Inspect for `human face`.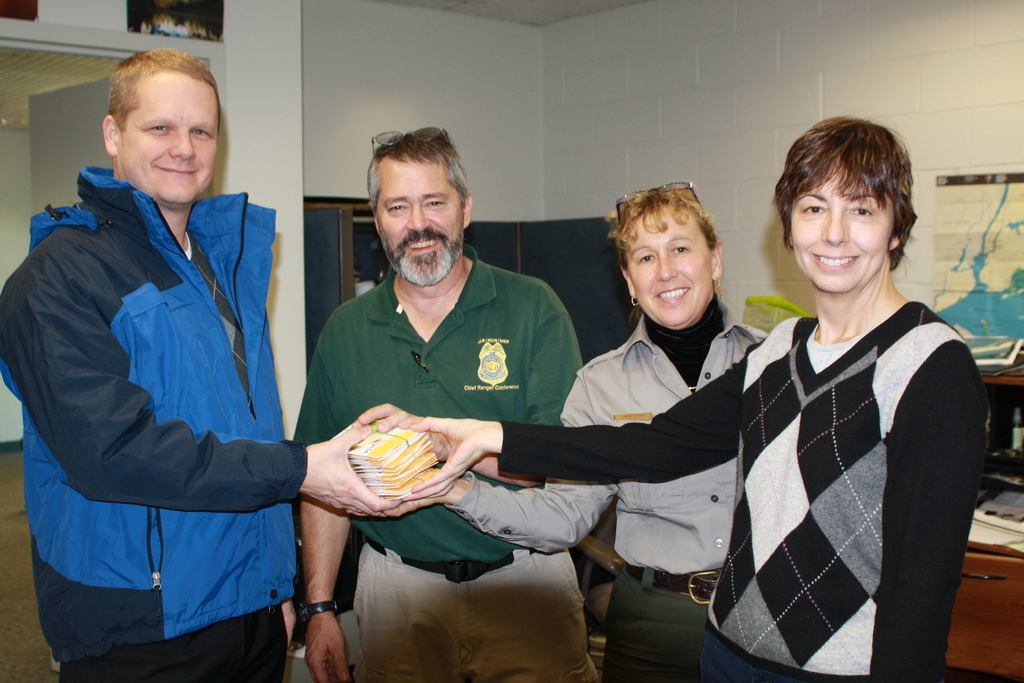
Inspection: bbox(627, 205, 712, 329).
